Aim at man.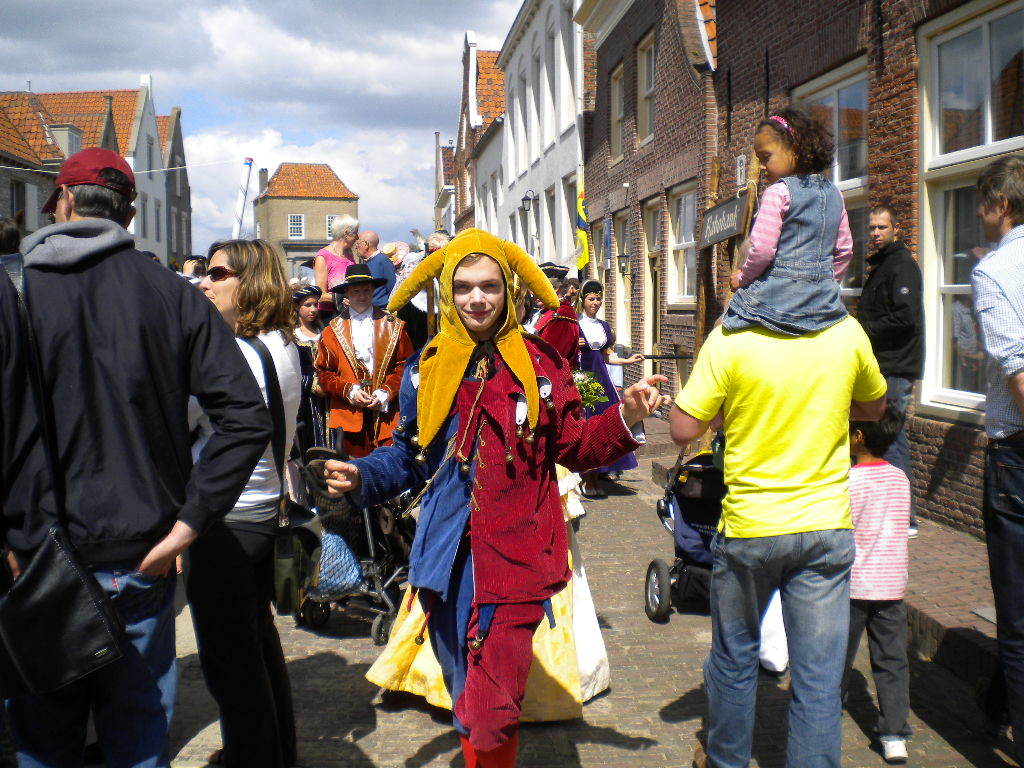
Aimed at <box>525,259,587,536</box>.
